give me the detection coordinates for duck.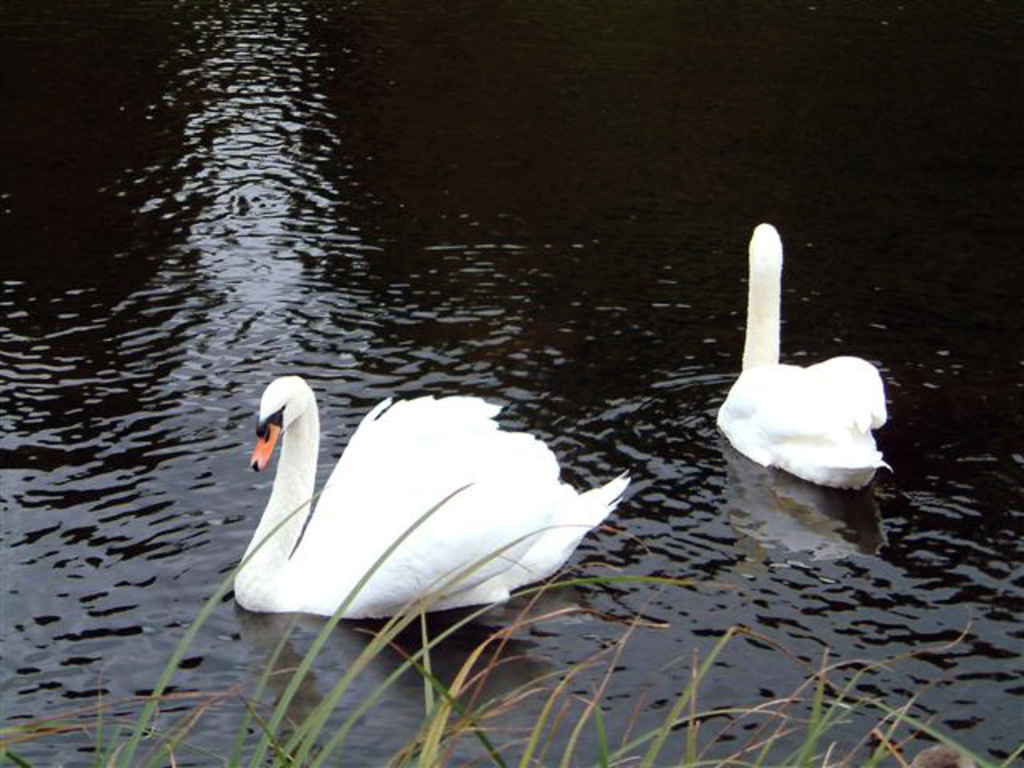
pyautogui.locateOnScreen(235, 370, 624, 627).
